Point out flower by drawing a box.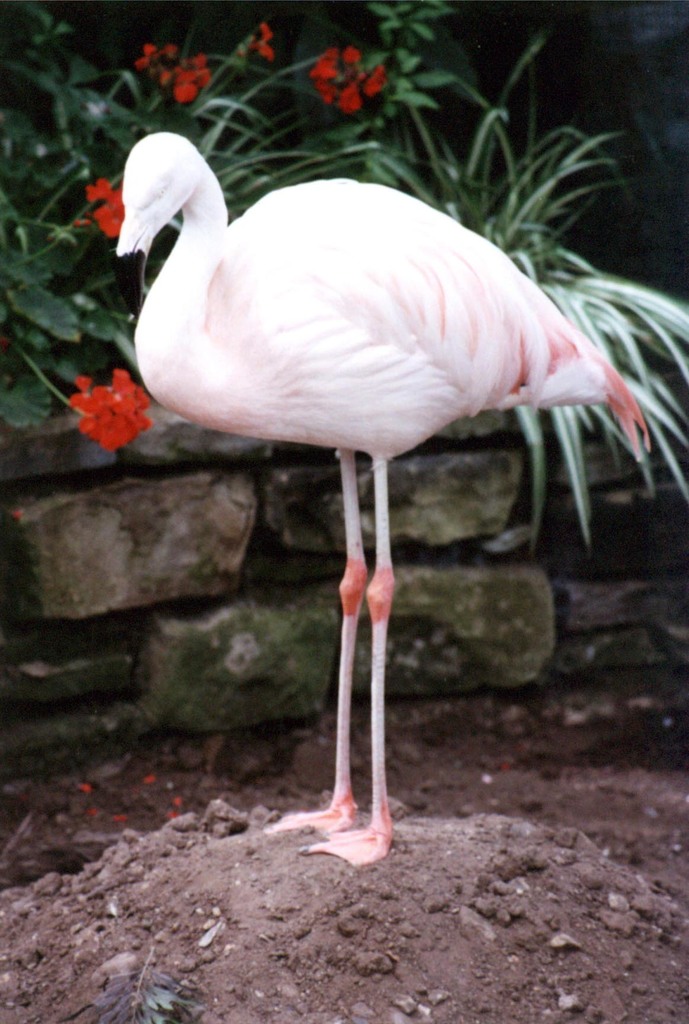
<region>91, 173, 129, 234</region>.
